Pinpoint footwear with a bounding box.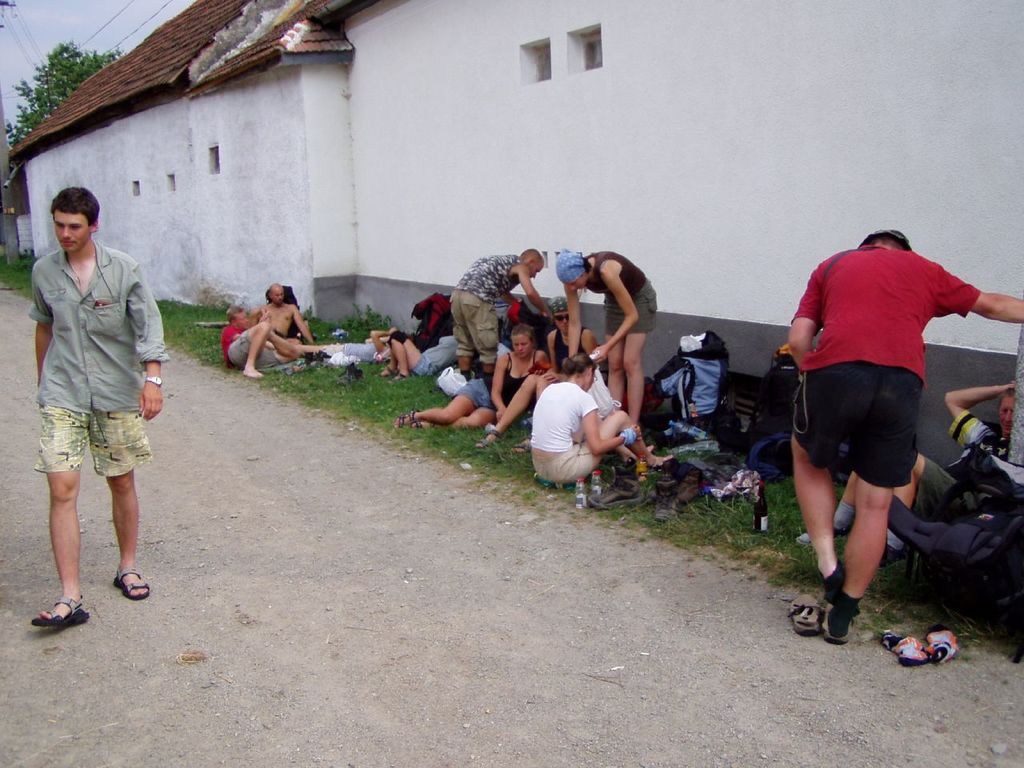
<bbox>381, 370, 397, 374</bbox>.
